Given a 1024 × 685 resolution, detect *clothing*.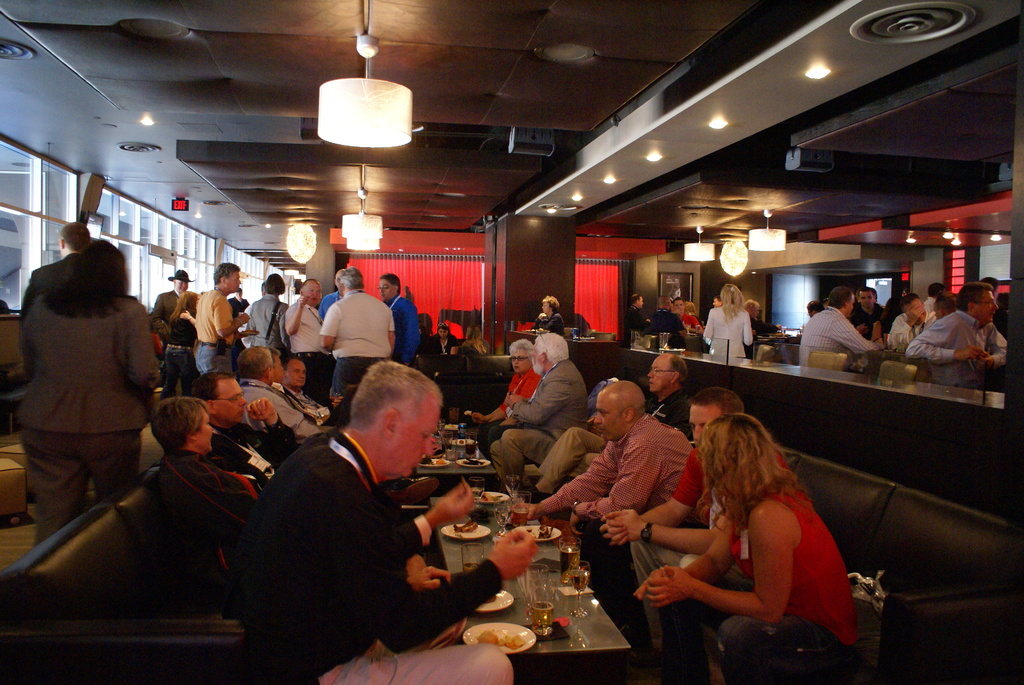
bbox=[17, 292, 160, 548].
